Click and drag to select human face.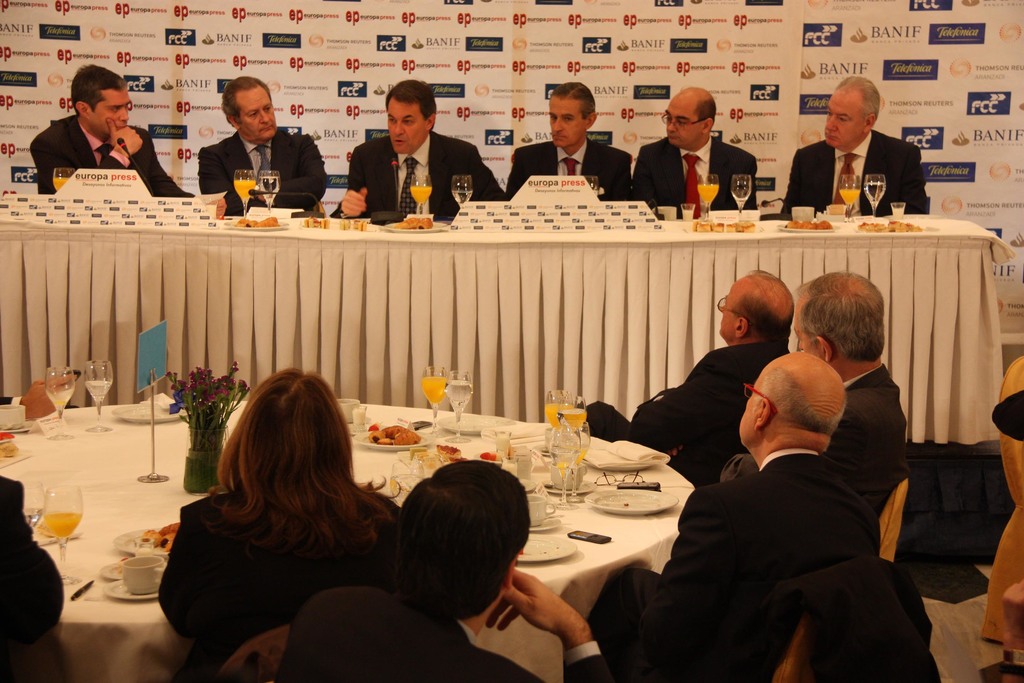
Selection: 386/100/424/156.
